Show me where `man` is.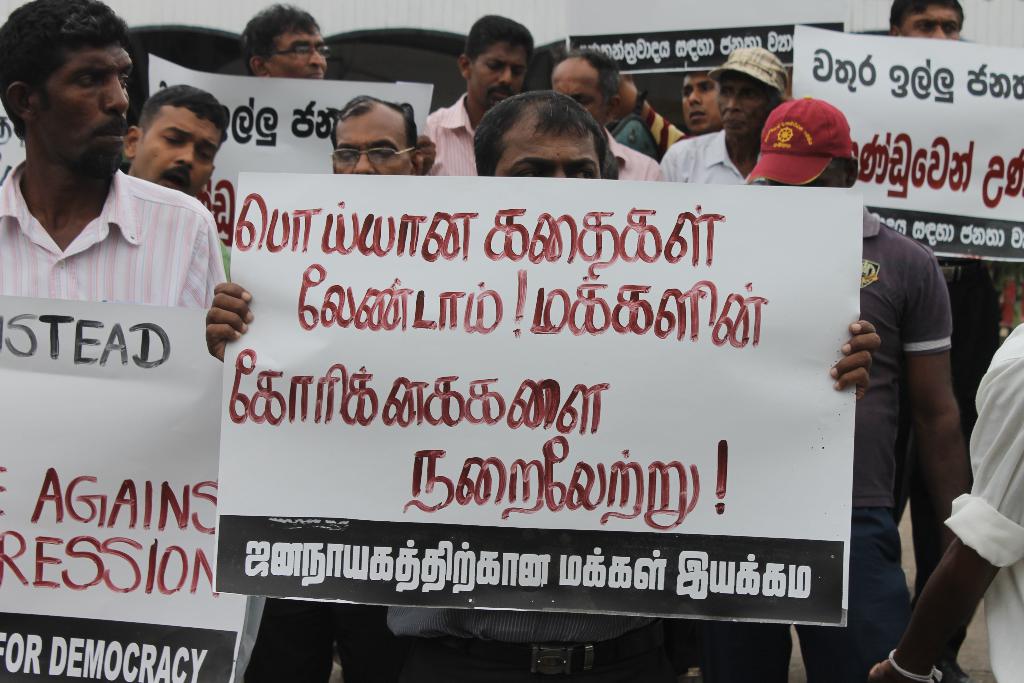
`man` is at [left=676, top=56, right=727, bottom=152].
